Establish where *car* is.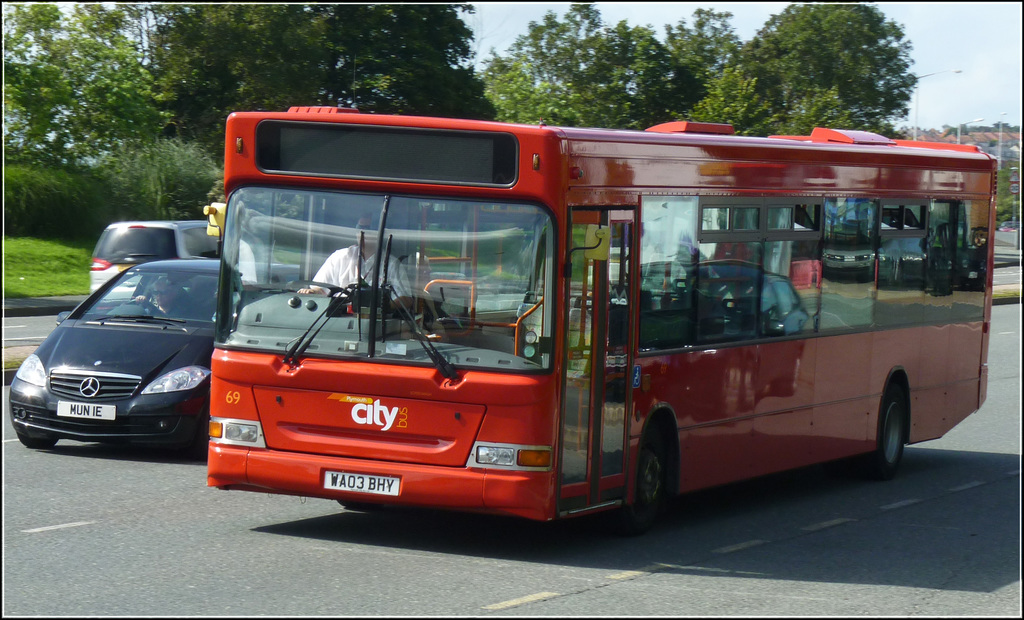
Established at bbox(876, 235, 936, 285).
